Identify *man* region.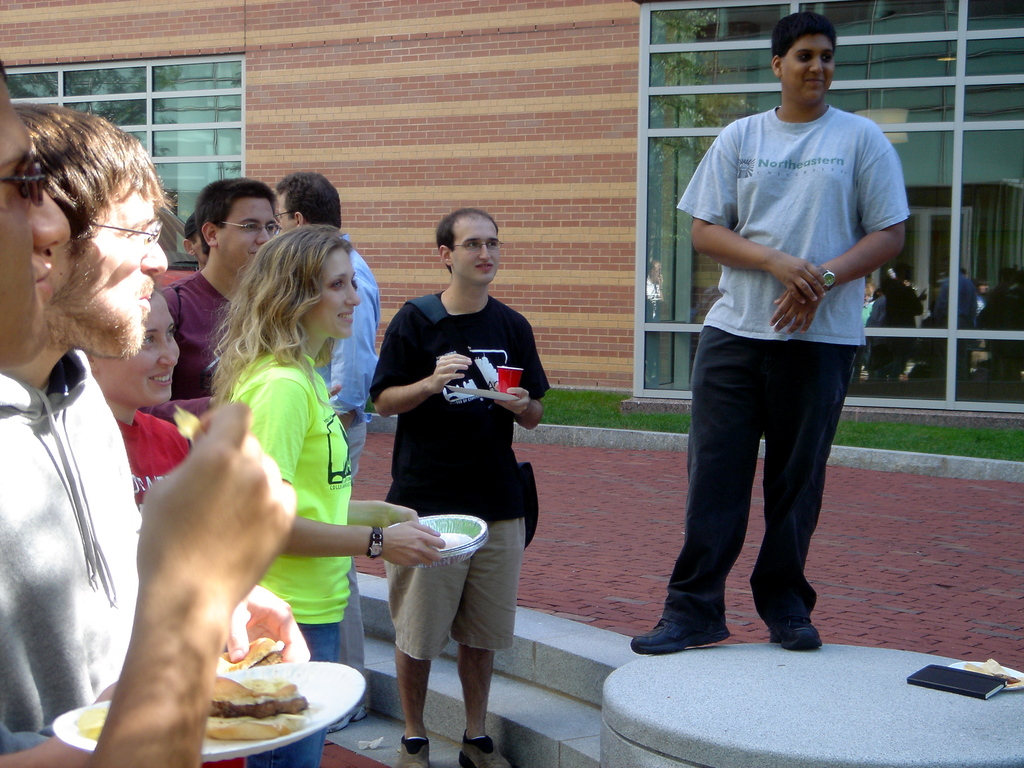
Region: 630 10 913 655.
